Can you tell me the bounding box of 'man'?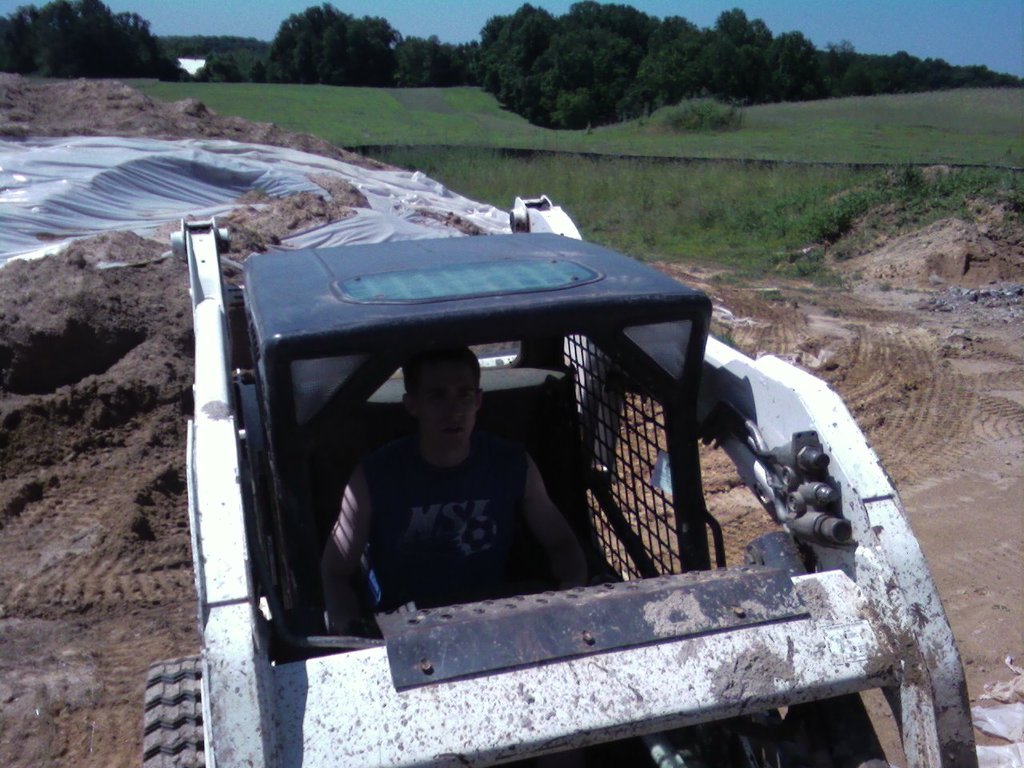
x1=322 y1=346 x2=587 y2=638.
